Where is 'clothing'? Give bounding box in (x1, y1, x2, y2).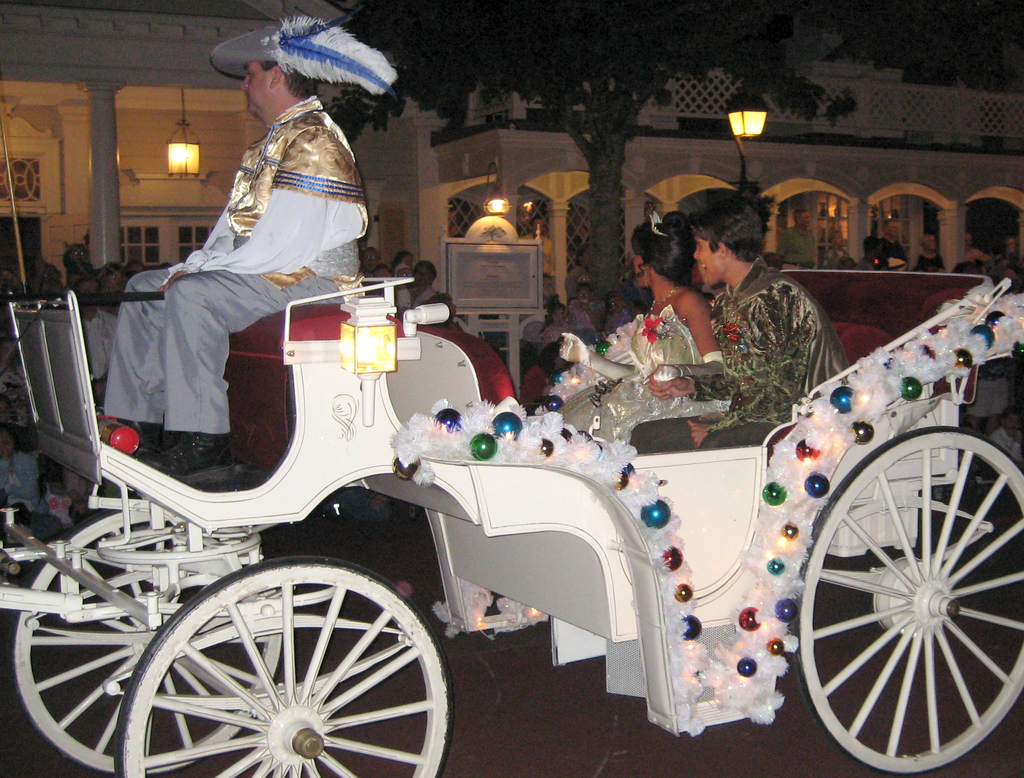
(111, 70, 414, 447).
